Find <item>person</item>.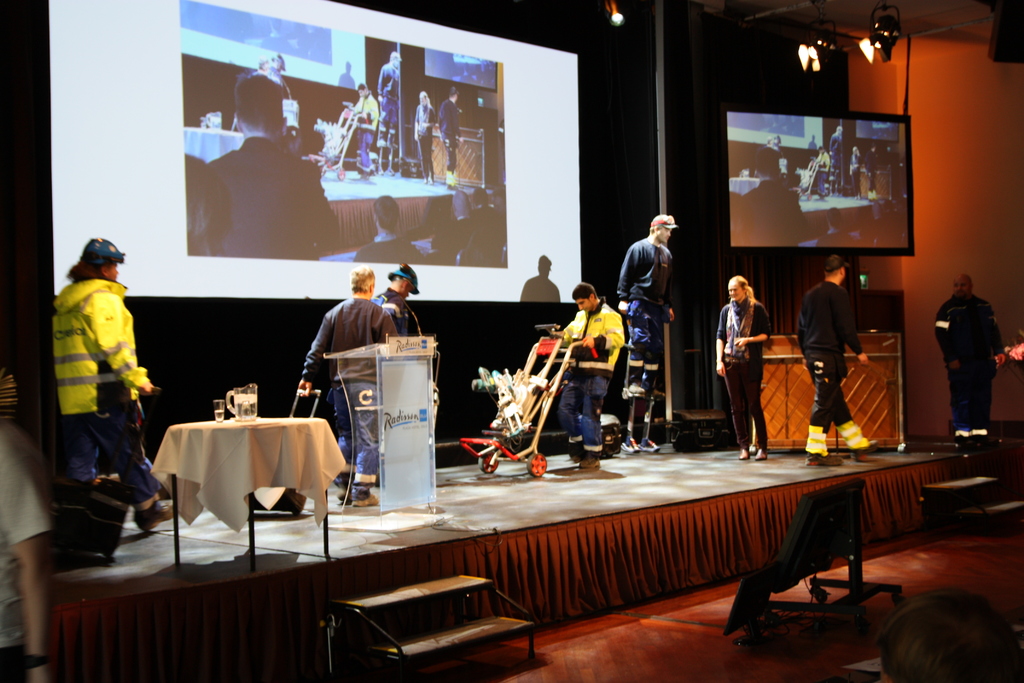
x1=296, y1=262, x2=401, y2=504.
